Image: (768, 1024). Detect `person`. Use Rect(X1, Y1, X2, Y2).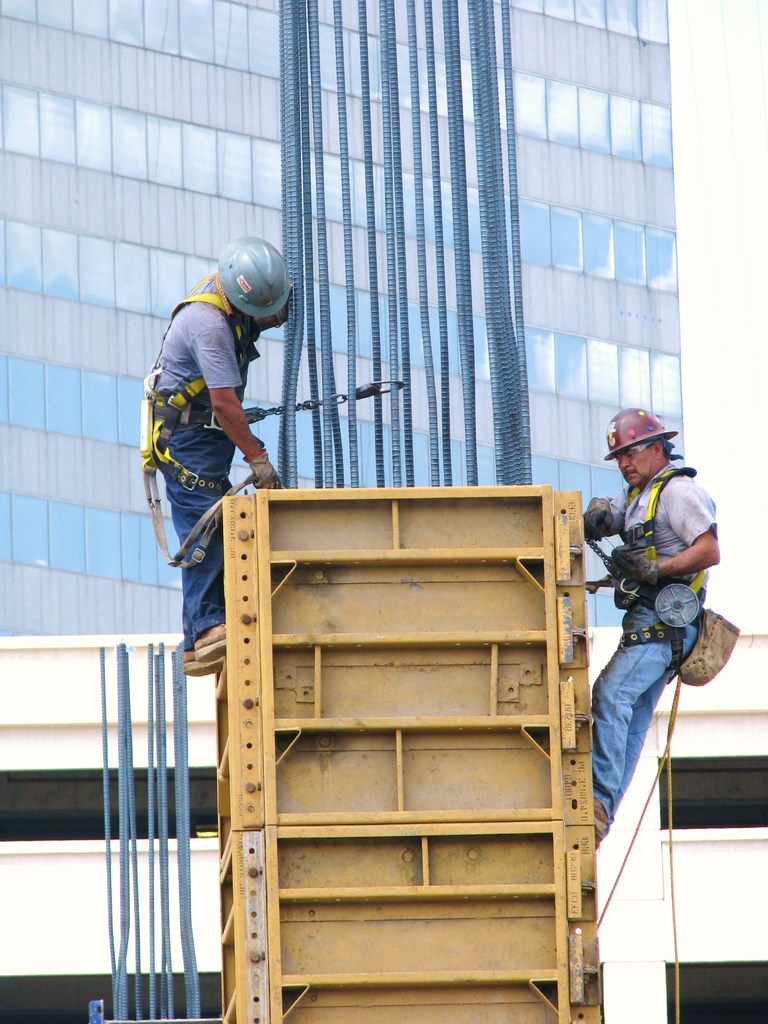
Rect(586, 406, 723, 842).
